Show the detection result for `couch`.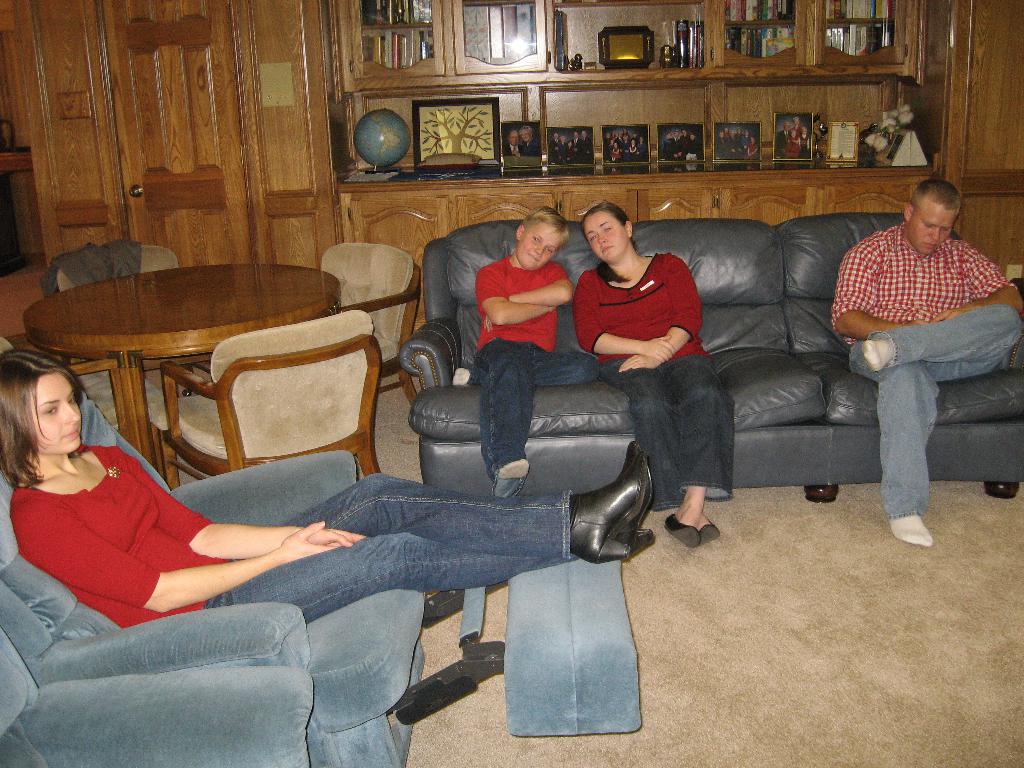
400/213/1023/504.
